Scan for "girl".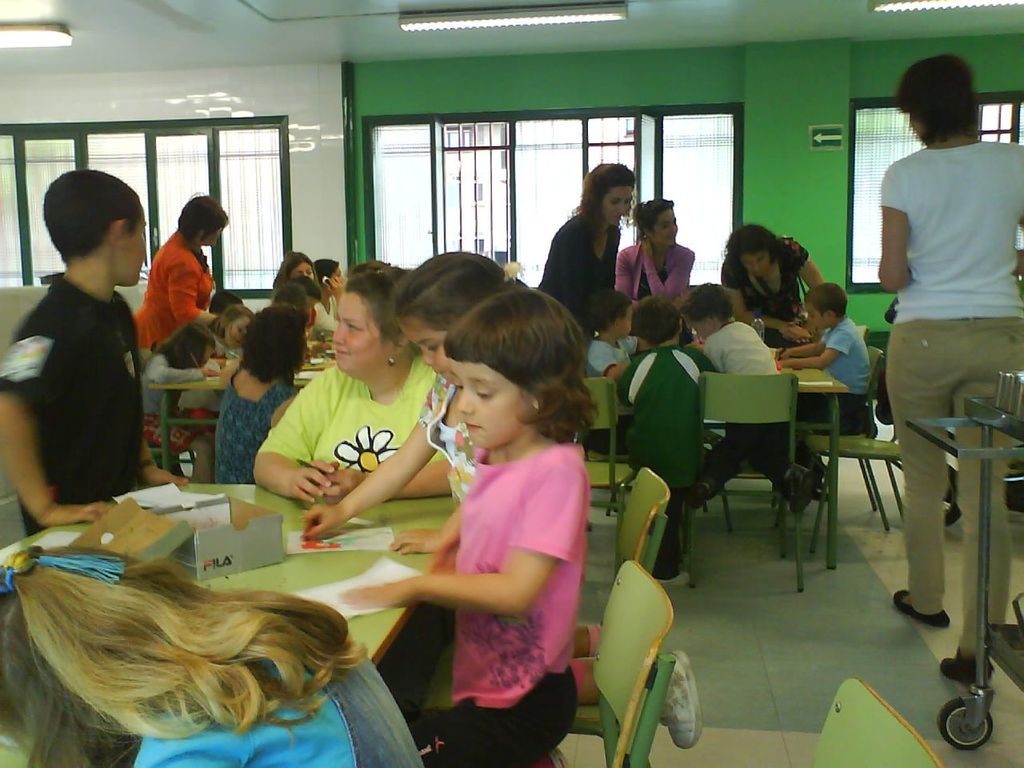
Scan result: 373,276,626,738.
